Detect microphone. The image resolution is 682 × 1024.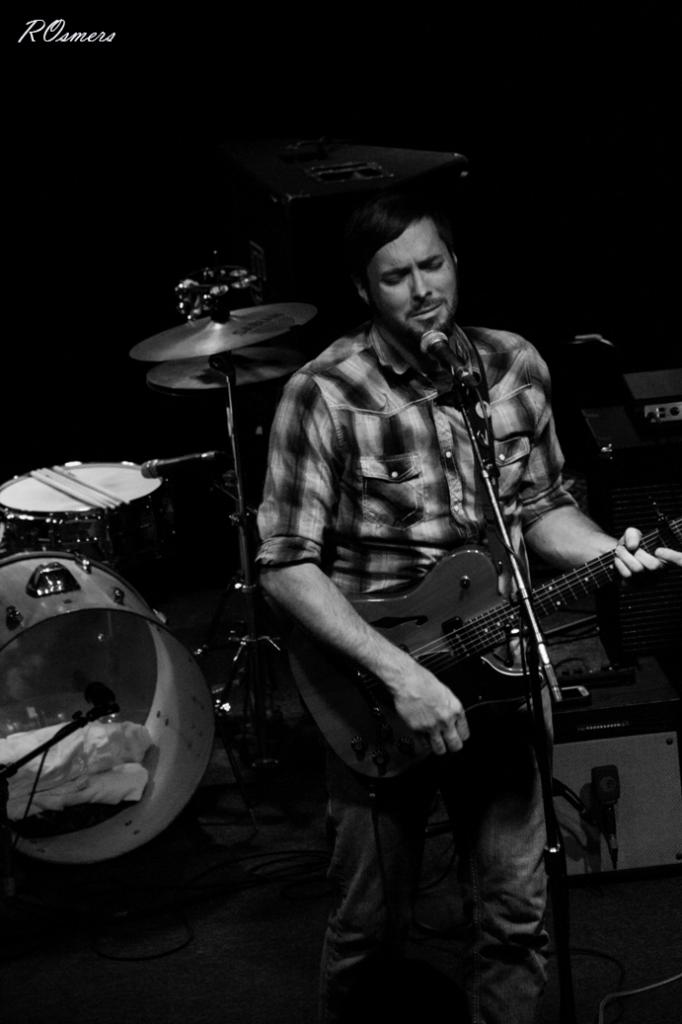
{"x1": 420, "y1": 330, "x2": 460, "y2": 365}.
